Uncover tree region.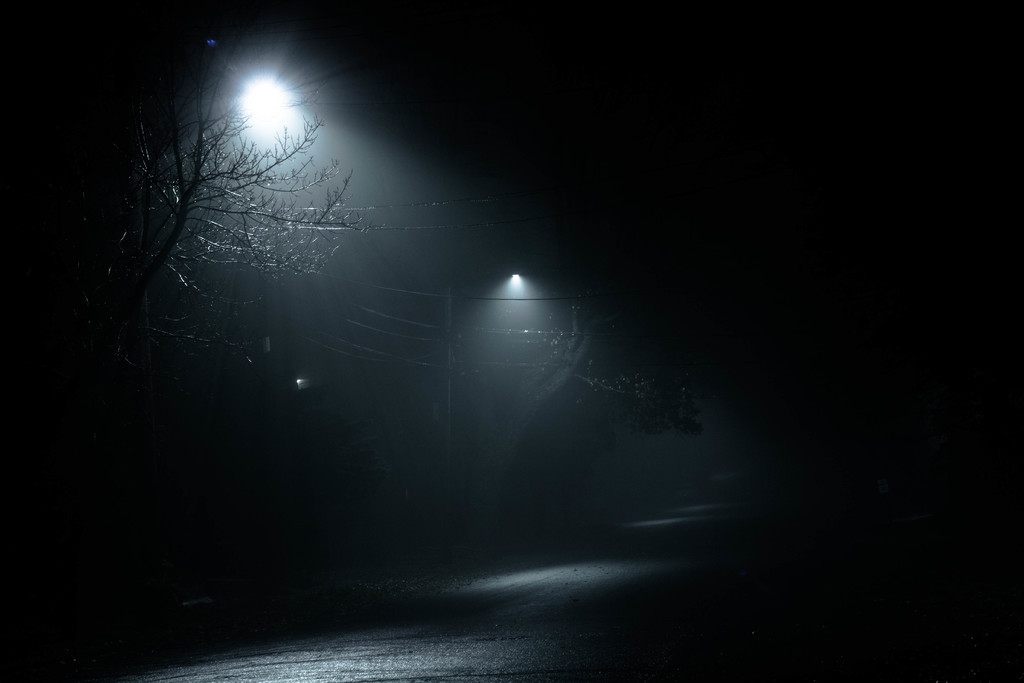
Uncovered: bbox=(460, 288, 710, 548).
